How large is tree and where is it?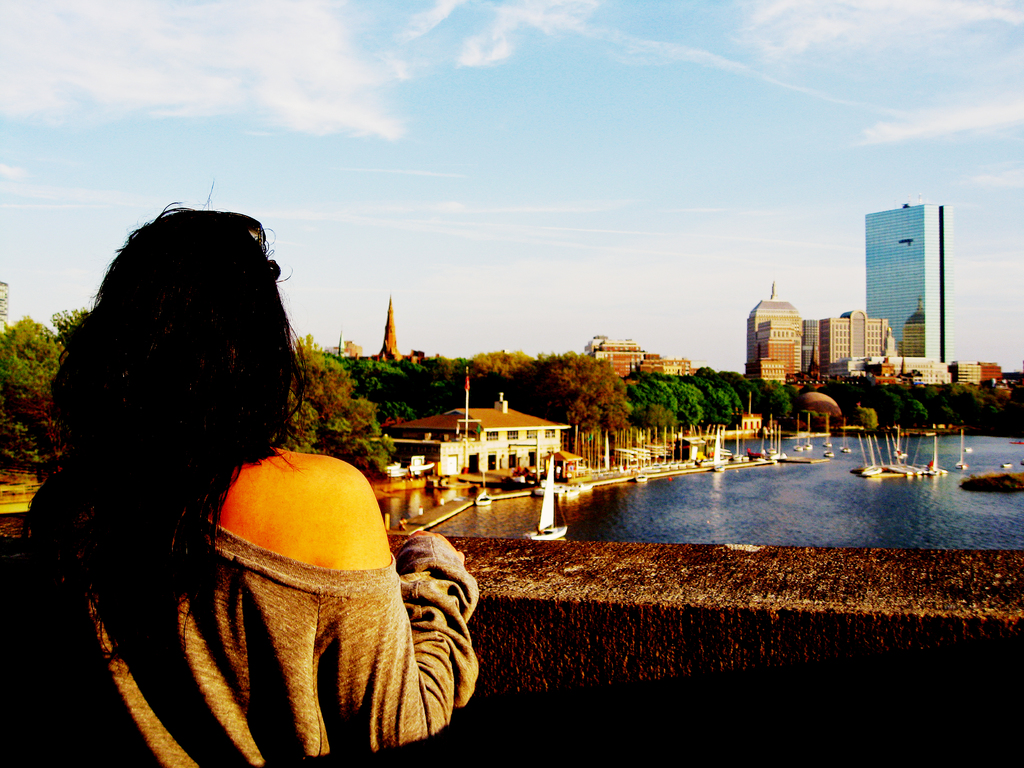
Bounding box: x1=508, y1=355, x2=638, y2=444.
